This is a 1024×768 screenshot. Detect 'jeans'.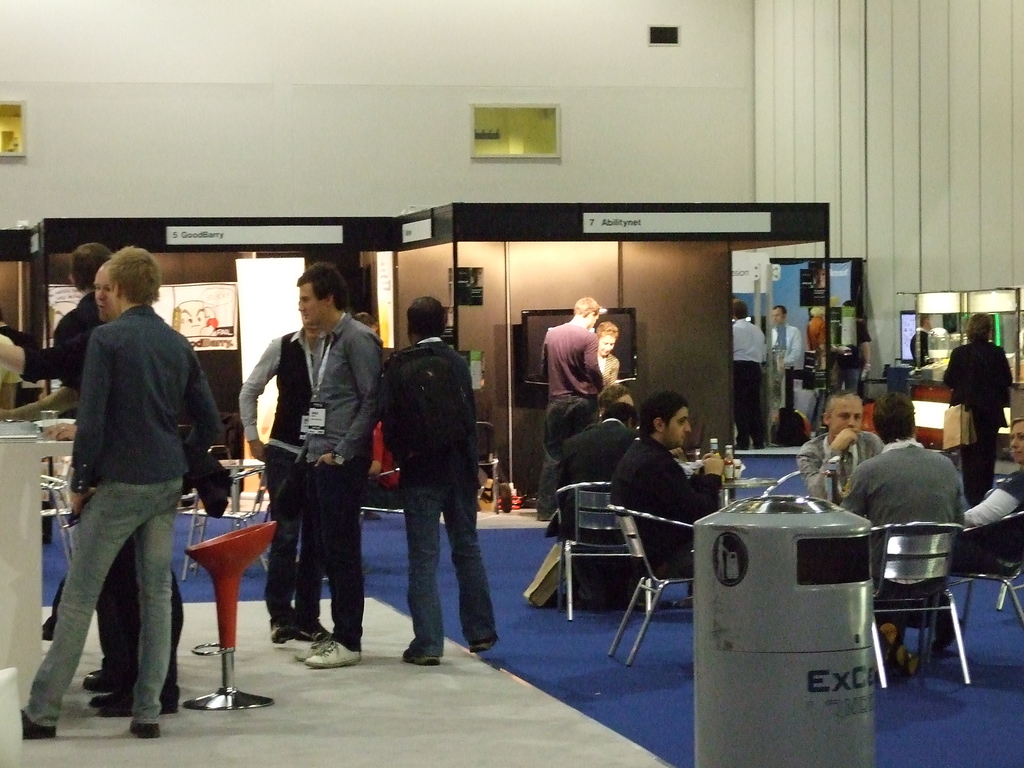
[x1=378, y1=456, x2=482, y2=675].
